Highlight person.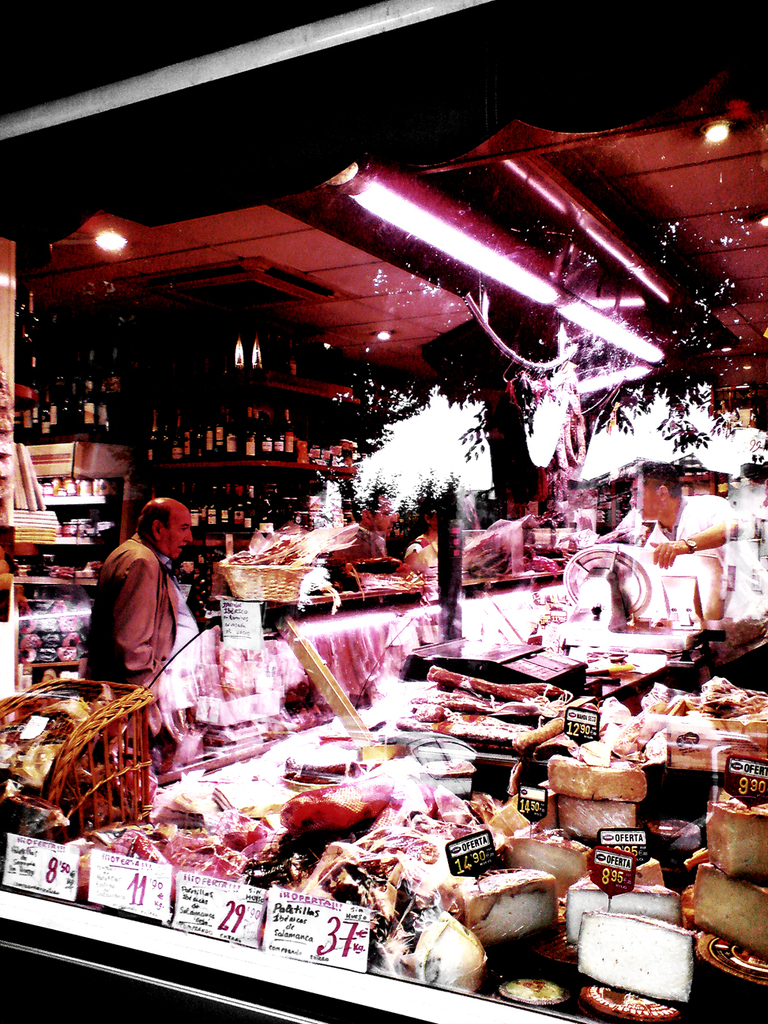
Highlighted region: (left=356, top=485, right=398, bottom=540).
